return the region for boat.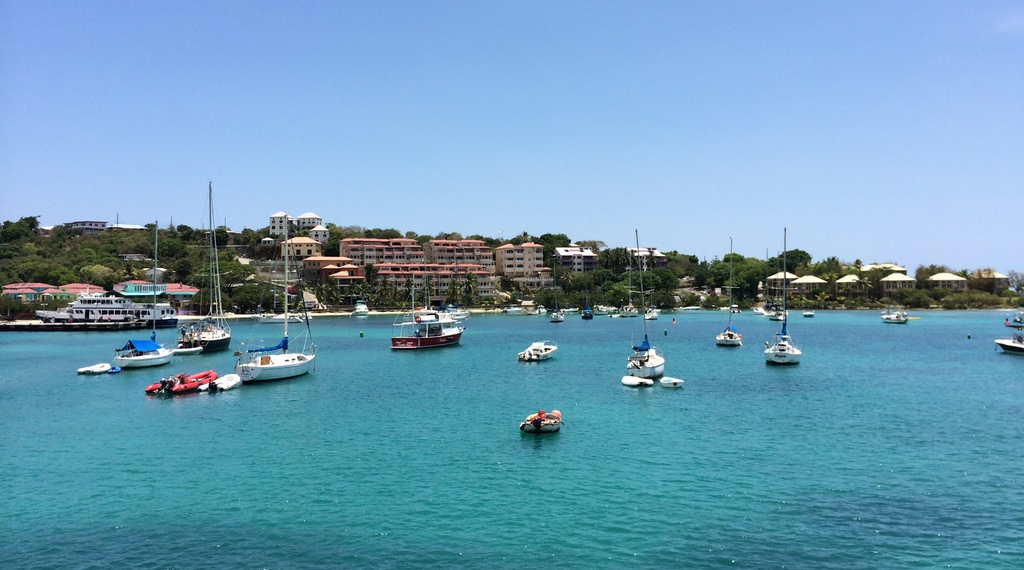
bbox(752, 243, 764, 318).
